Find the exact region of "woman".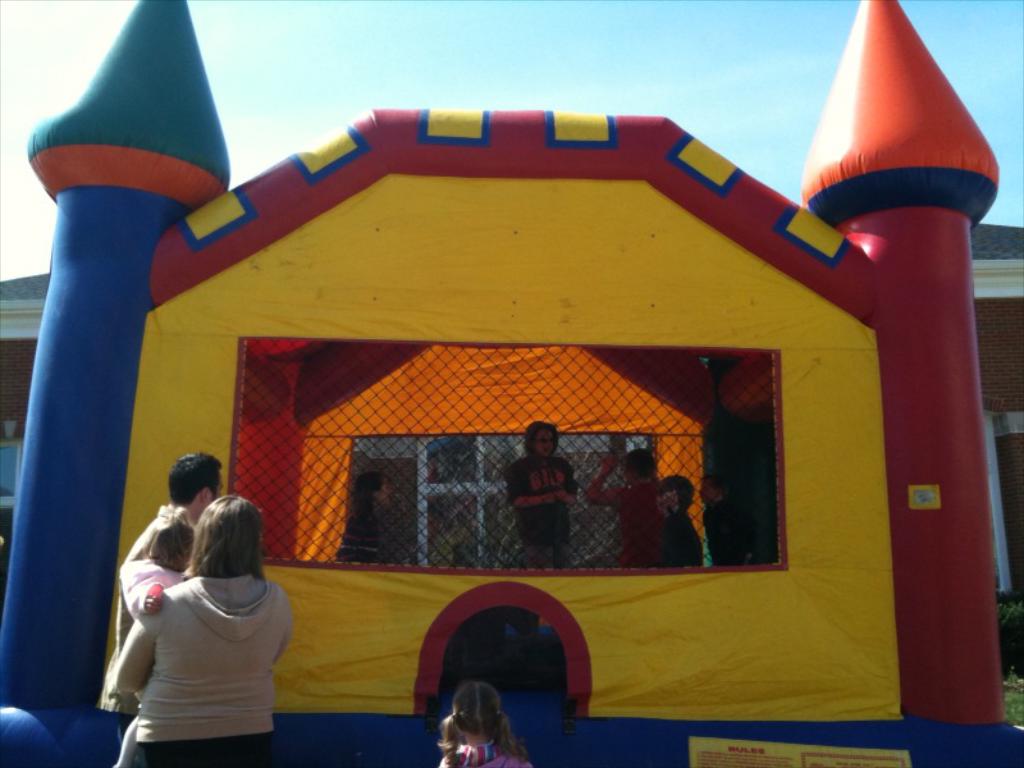
Exact region: bbox(333, 475, 388, 557).
